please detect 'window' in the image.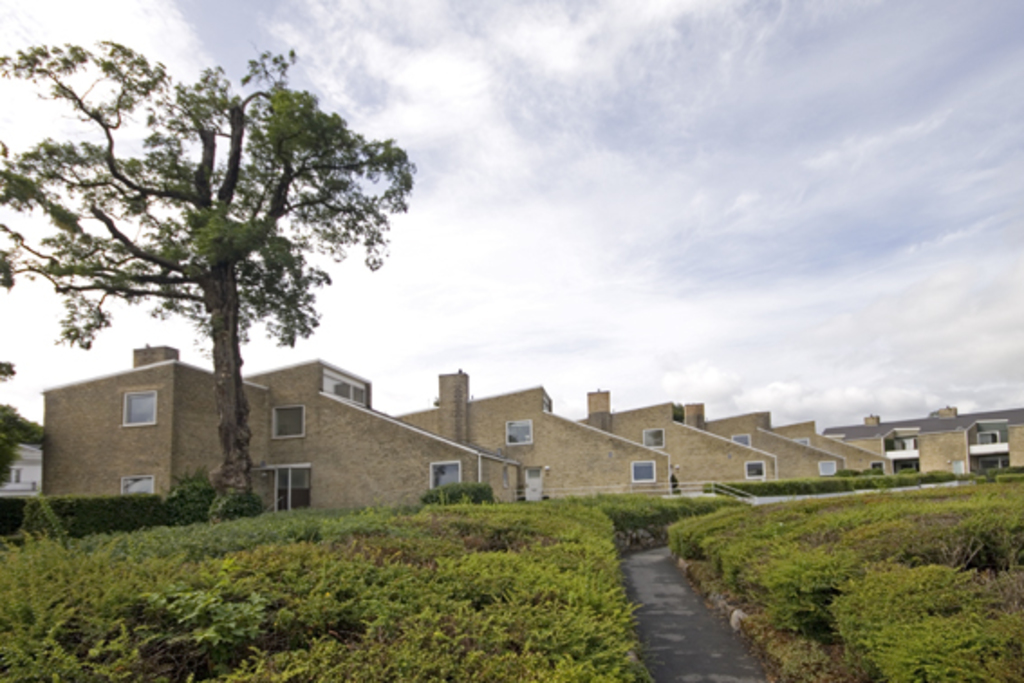
BBox(744, 461, 762, 475).
